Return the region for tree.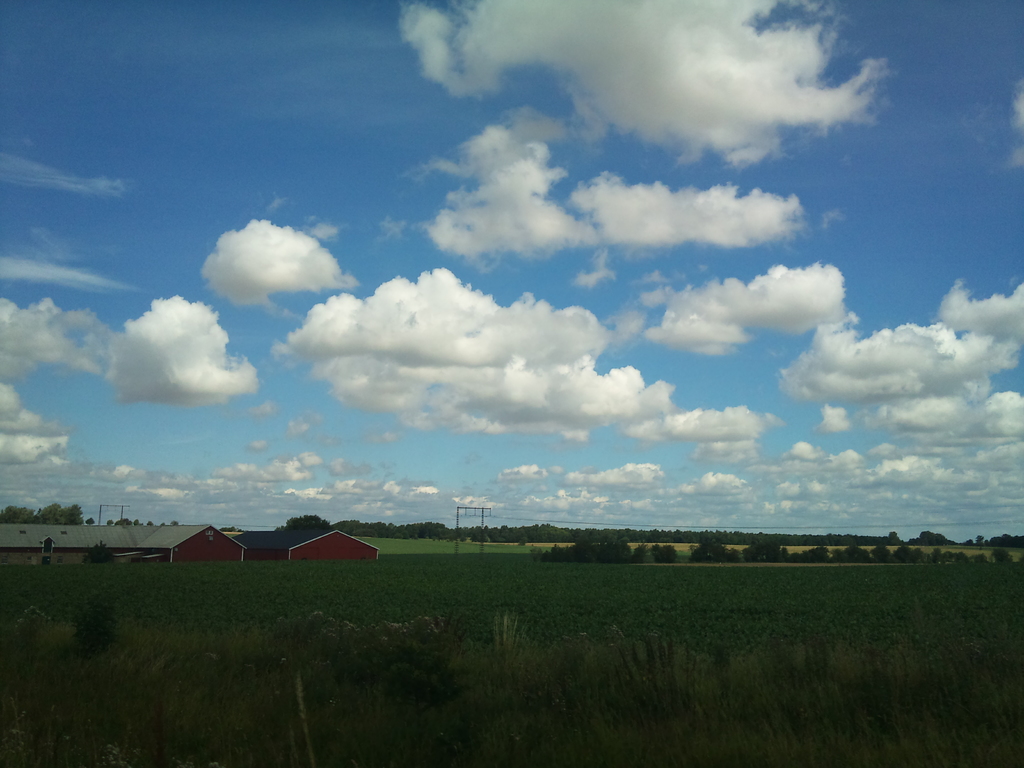
select_region(43, 507, 54, 522).
